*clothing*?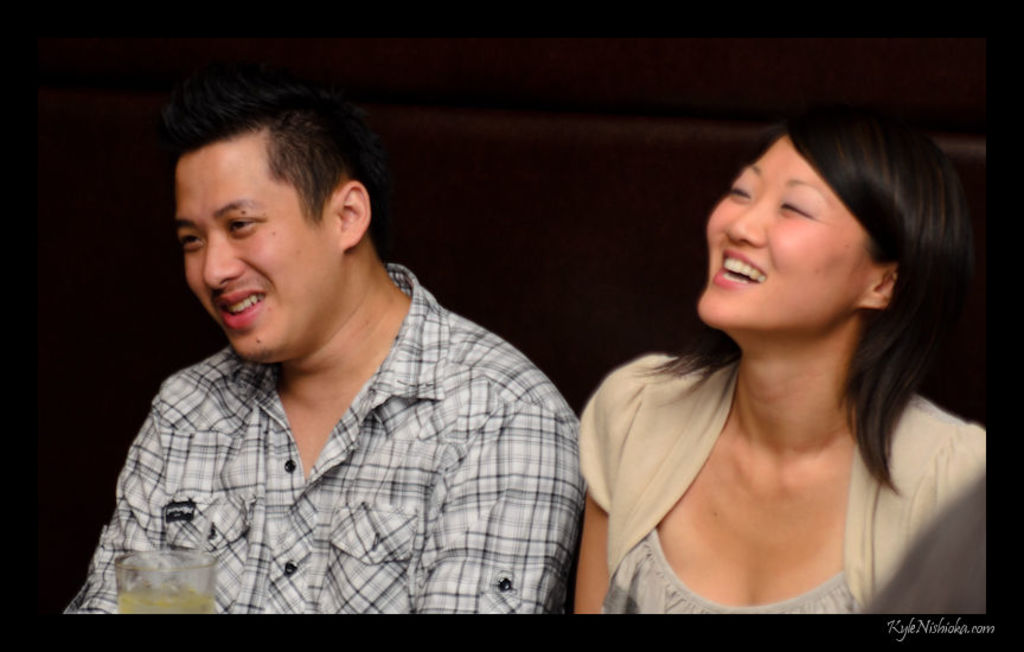
570/353/986/637
